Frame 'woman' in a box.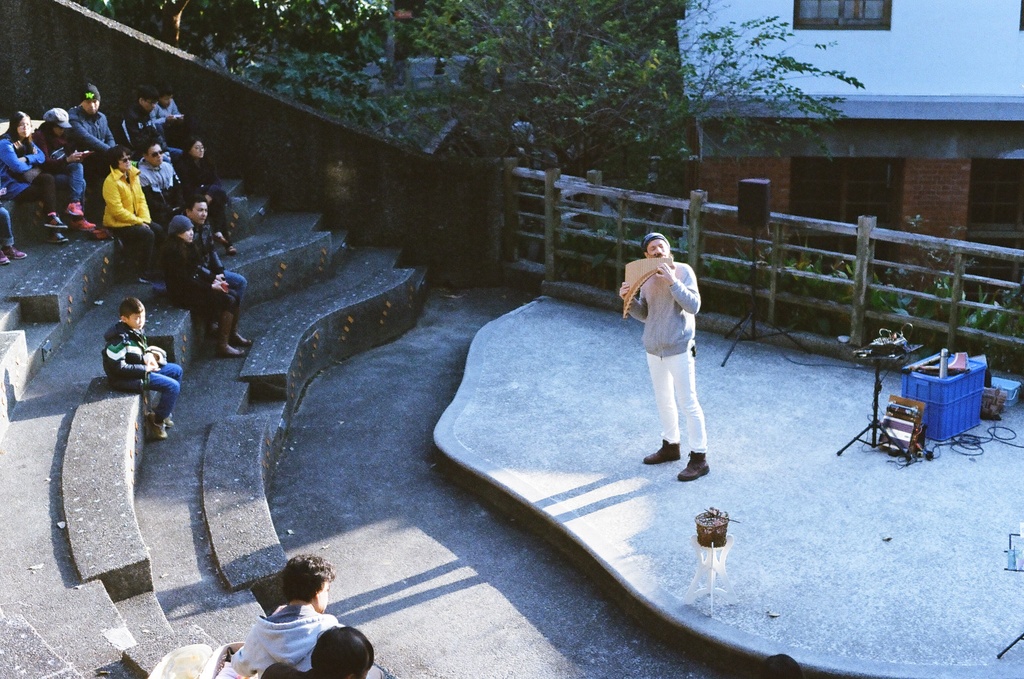
{"x1": 628, "y1": 227, "x2": 724, "y2": 476}.
